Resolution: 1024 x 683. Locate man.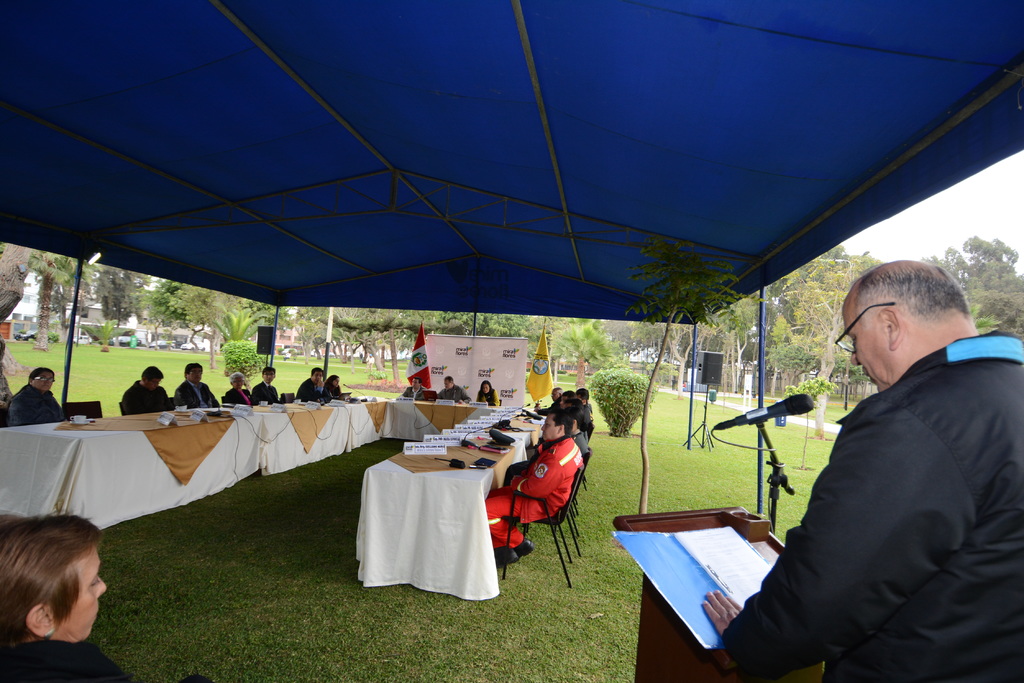
<bbox>122, 364, 168, 416</bbox>.
